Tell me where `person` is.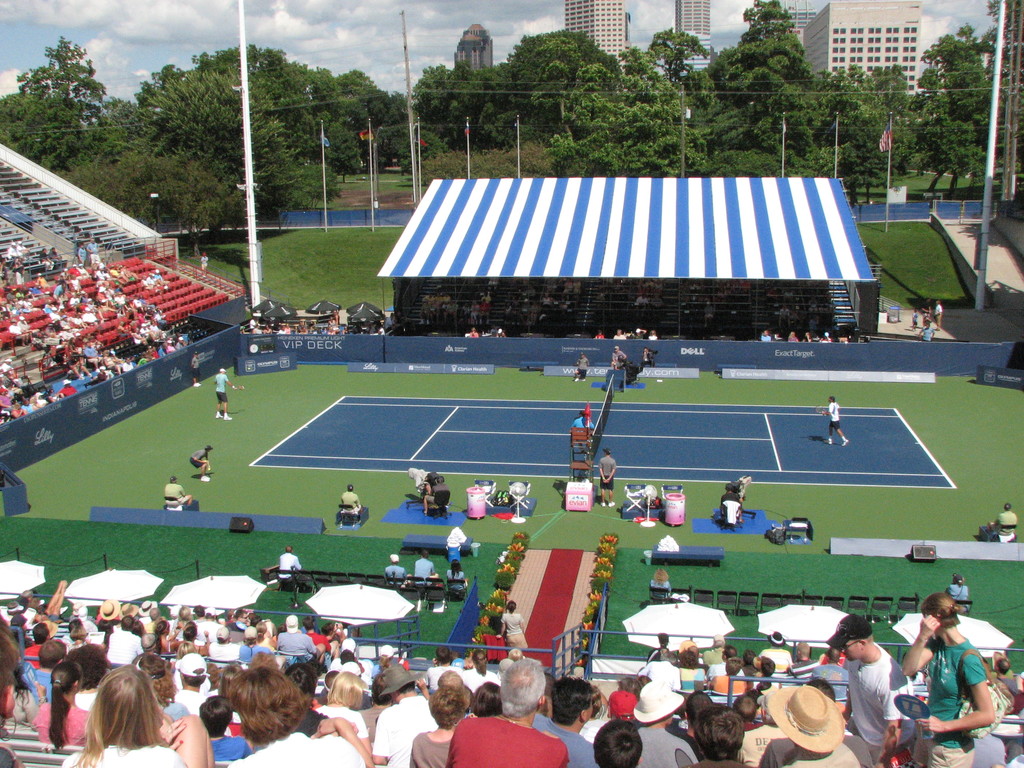
`person` is at (left=630, top=325, right=645, bottom=337).
